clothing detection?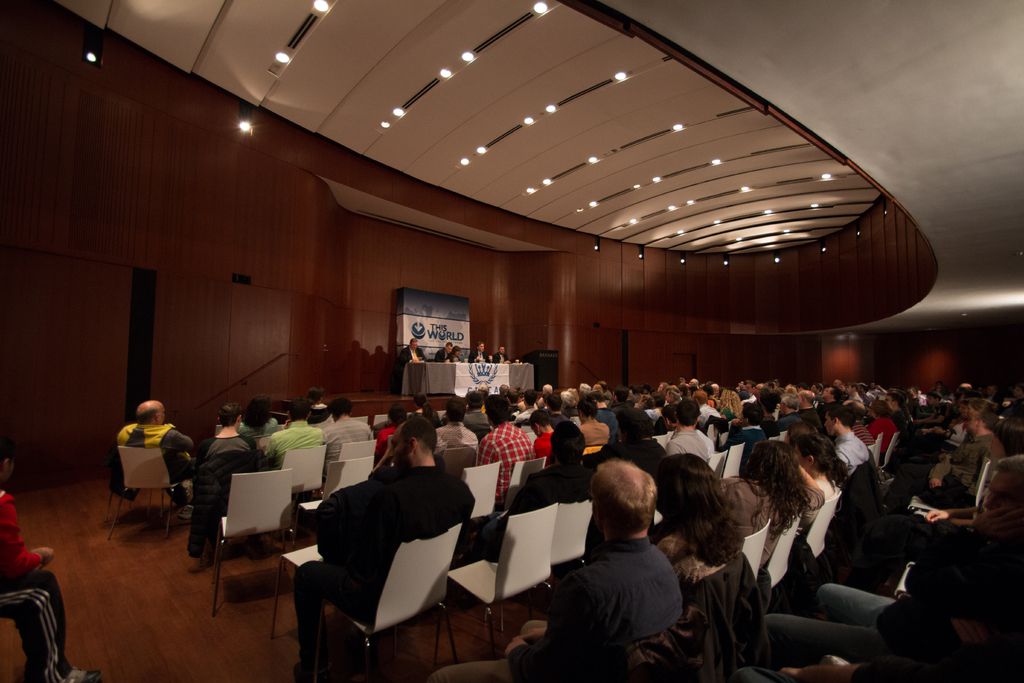
[x1=434, y1=420, x2=480, y2=460]
